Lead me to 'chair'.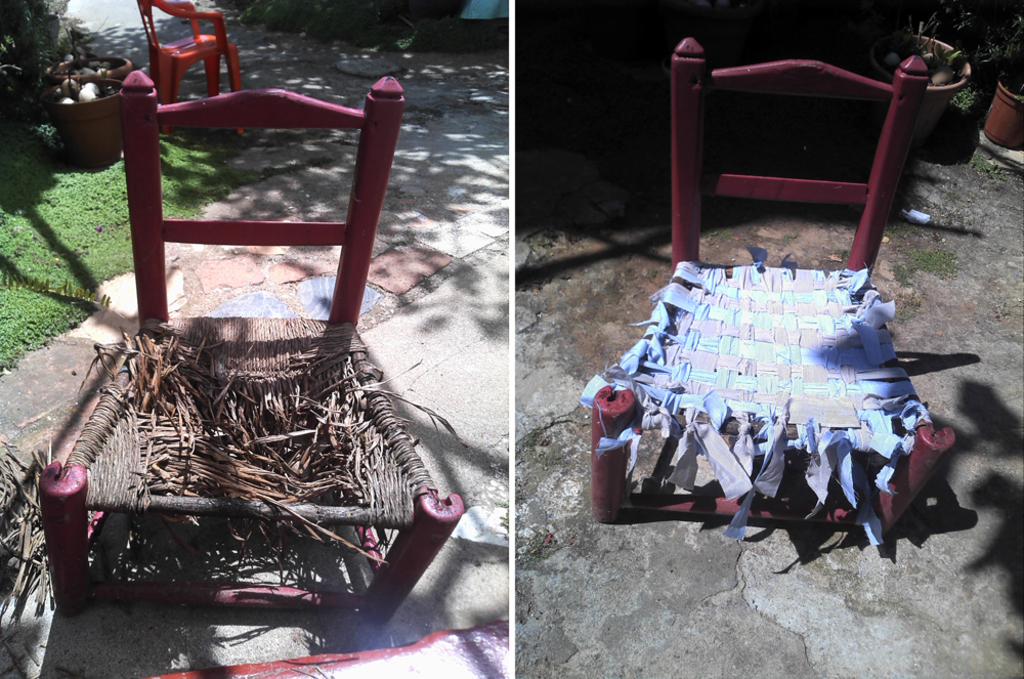
Lead to bbox(133, 0, 248, 135).
